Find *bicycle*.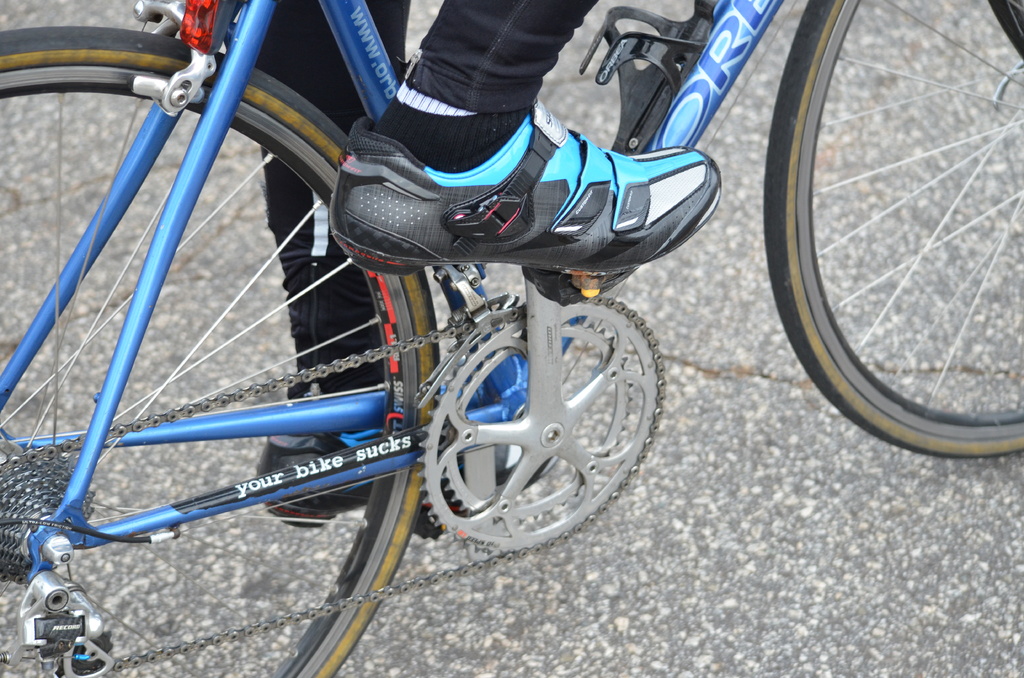
Rect(0, 0, 1023, 677).
